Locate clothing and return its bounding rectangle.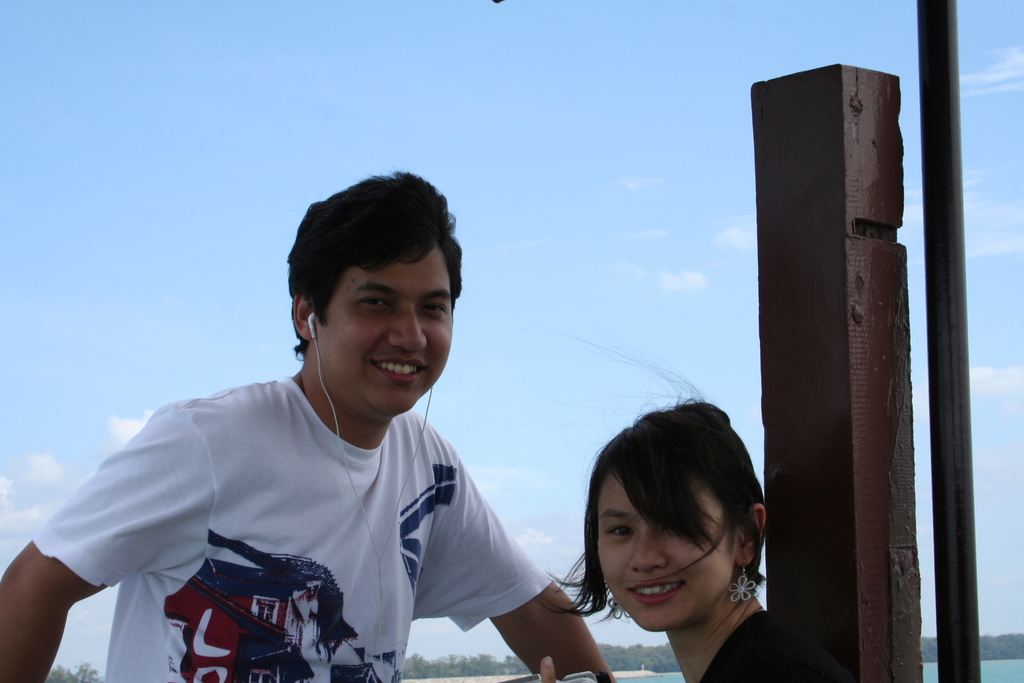
bbox=[29, 372, 567, 682].
